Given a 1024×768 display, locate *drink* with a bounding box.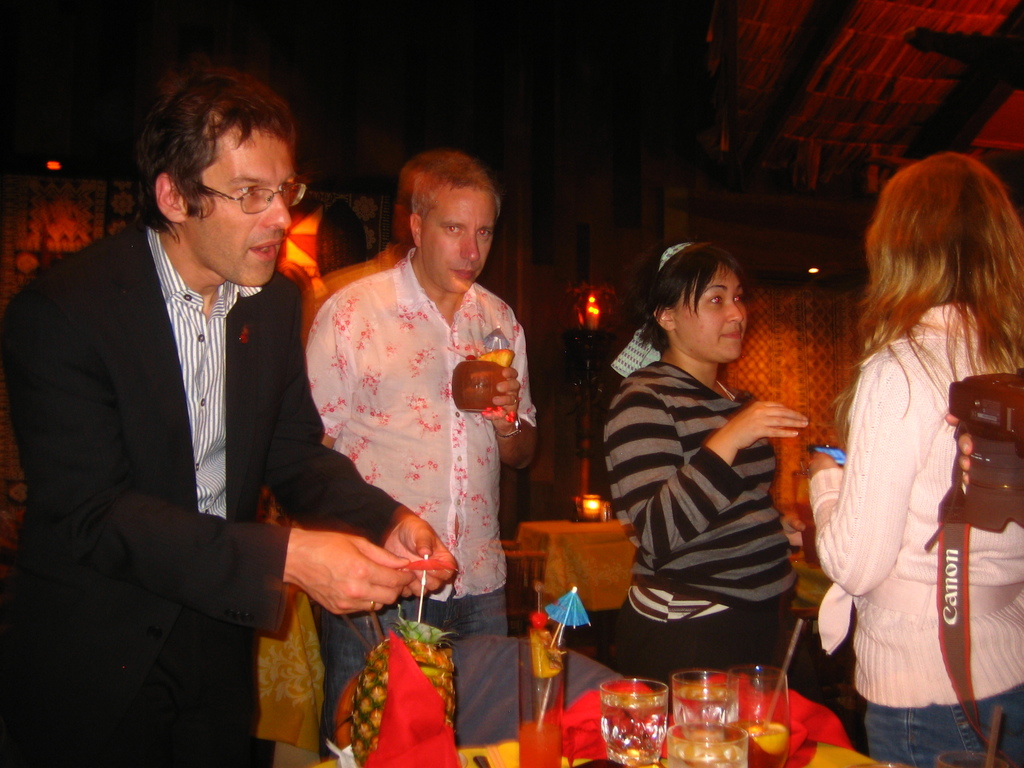
Located: (668, 678, 746, 737).
